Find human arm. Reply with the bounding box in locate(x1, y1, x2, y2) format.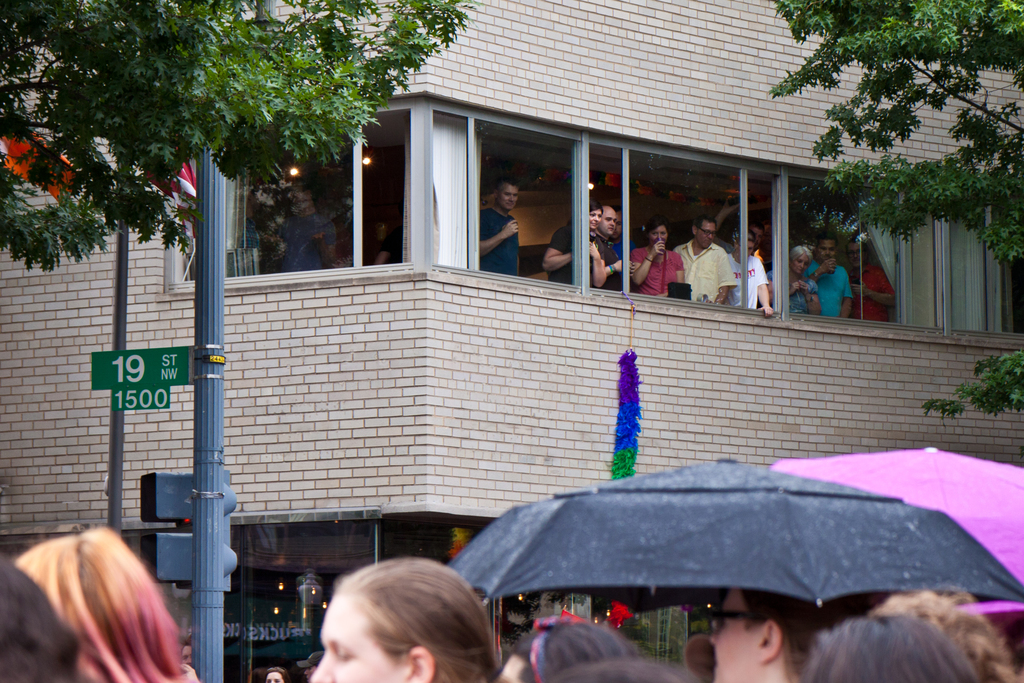
locate(849, 261, 900, 305).
